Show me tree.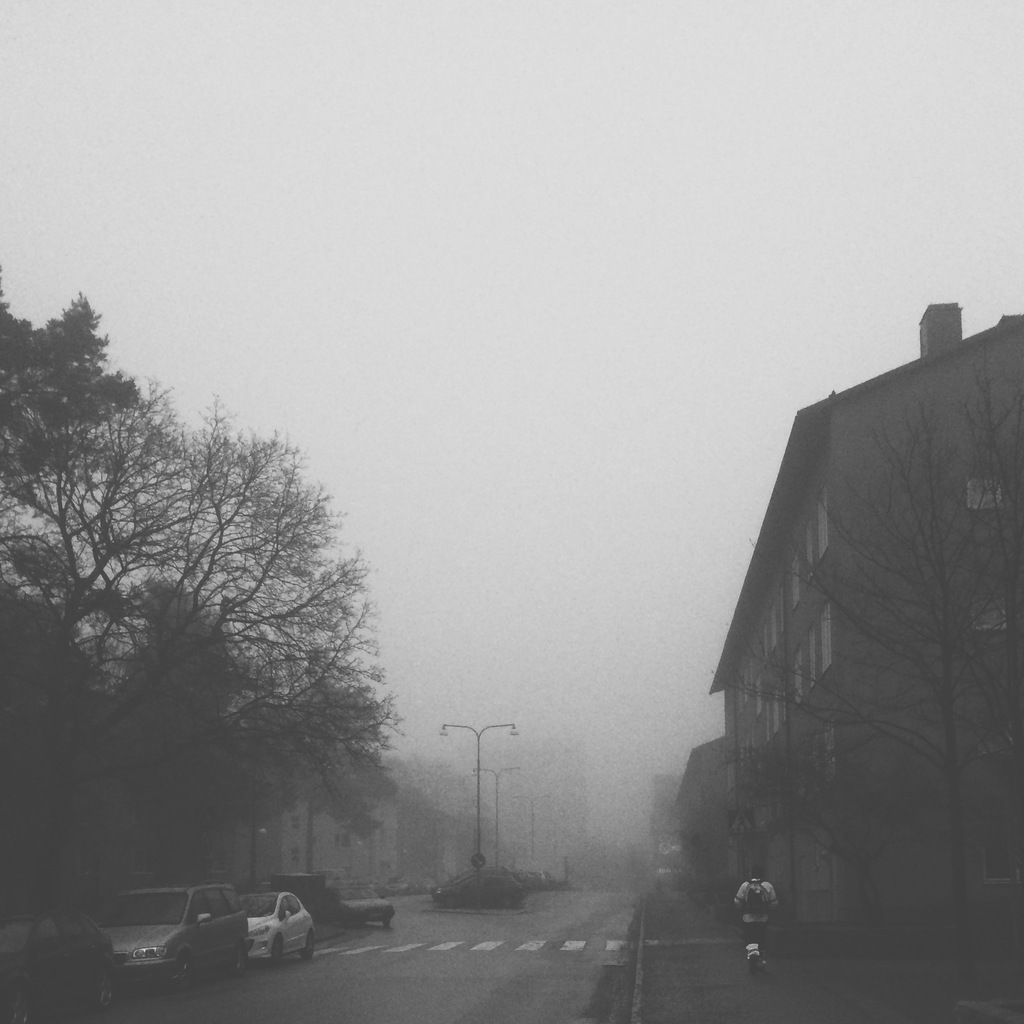
tree is here: Rect(460, 695, 692, 879).
